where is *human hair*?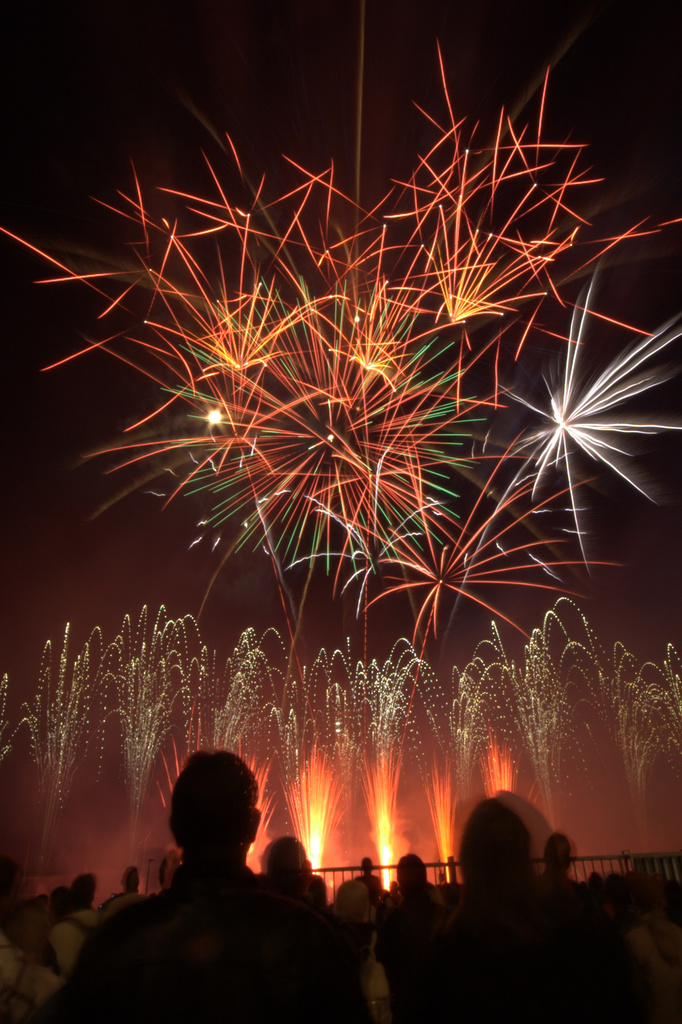
(x1=266, y1=836, x2=310, y2=890).
